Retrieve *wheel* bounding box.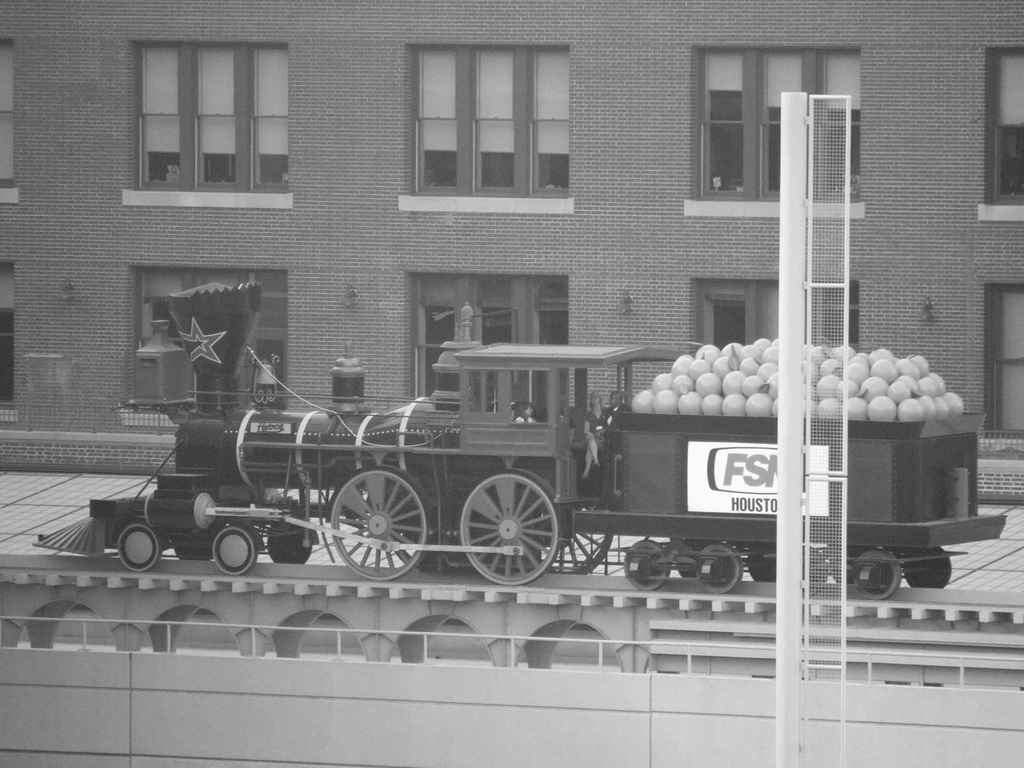
Bounding box: <region>692, 541, 746, 593</region>.
